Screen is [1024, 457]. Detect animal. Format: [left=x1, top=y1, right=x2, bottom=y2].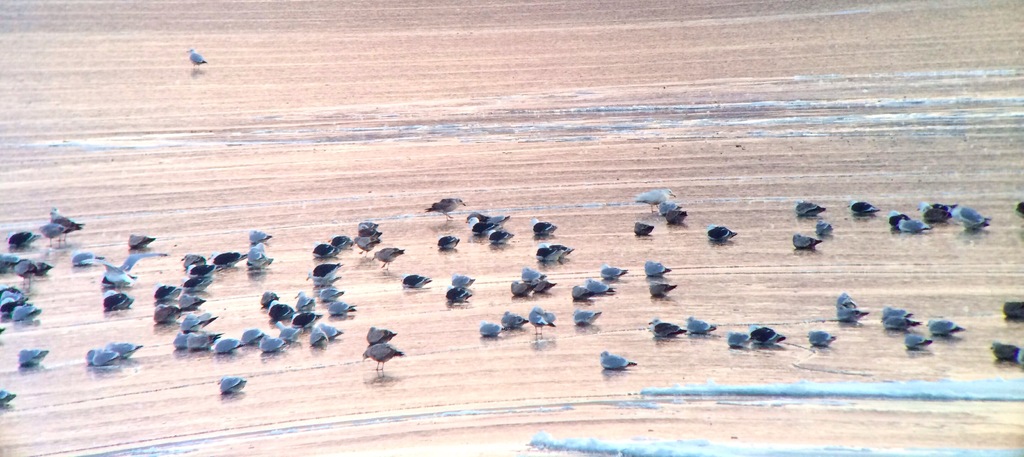
[left=485, top=226, right=516, bottom=251].
